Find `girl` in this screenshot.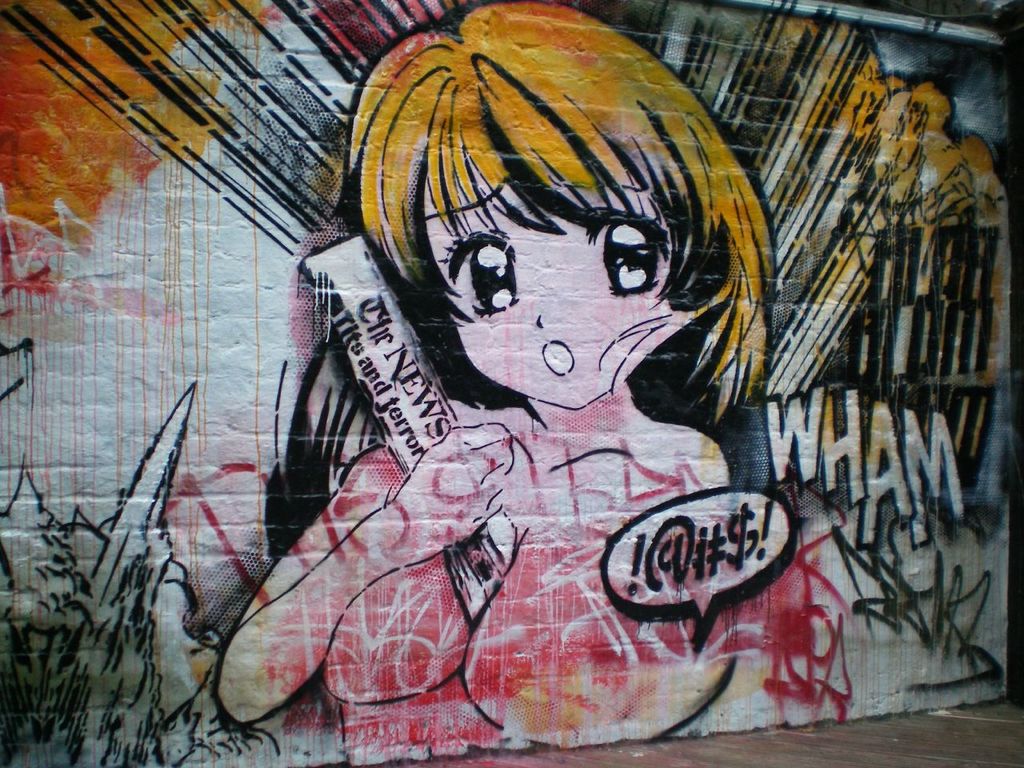
The bounding box for `girl` is 218:2:854:767.
